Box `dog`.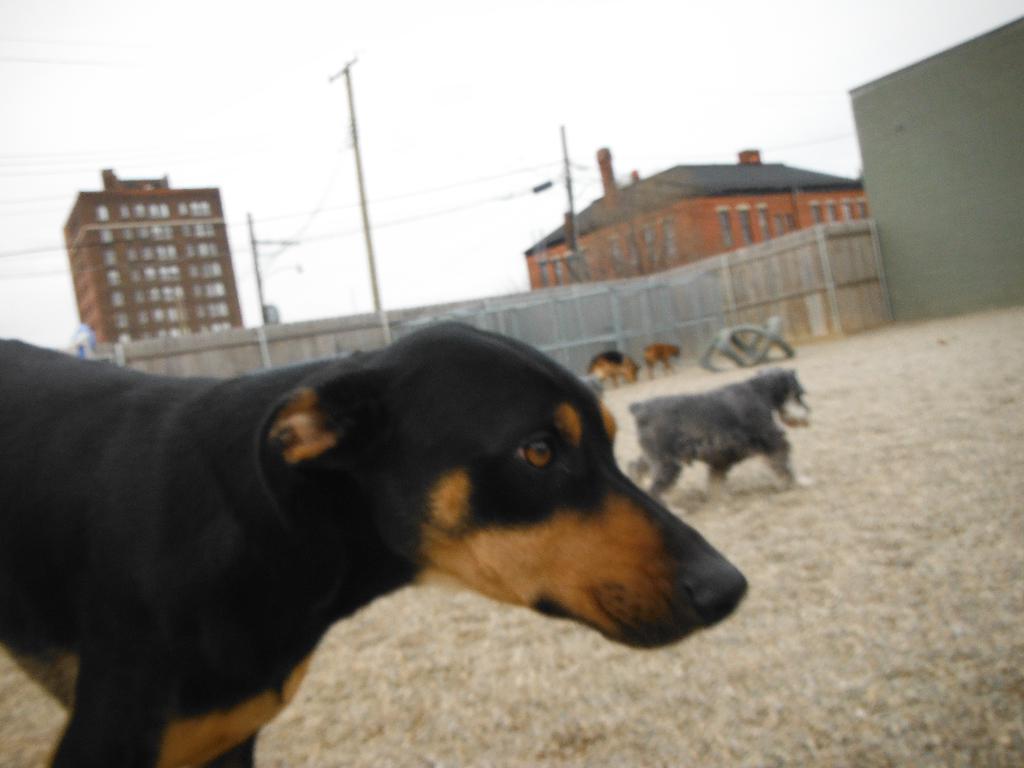
<box>636,346,684,378</box>.
